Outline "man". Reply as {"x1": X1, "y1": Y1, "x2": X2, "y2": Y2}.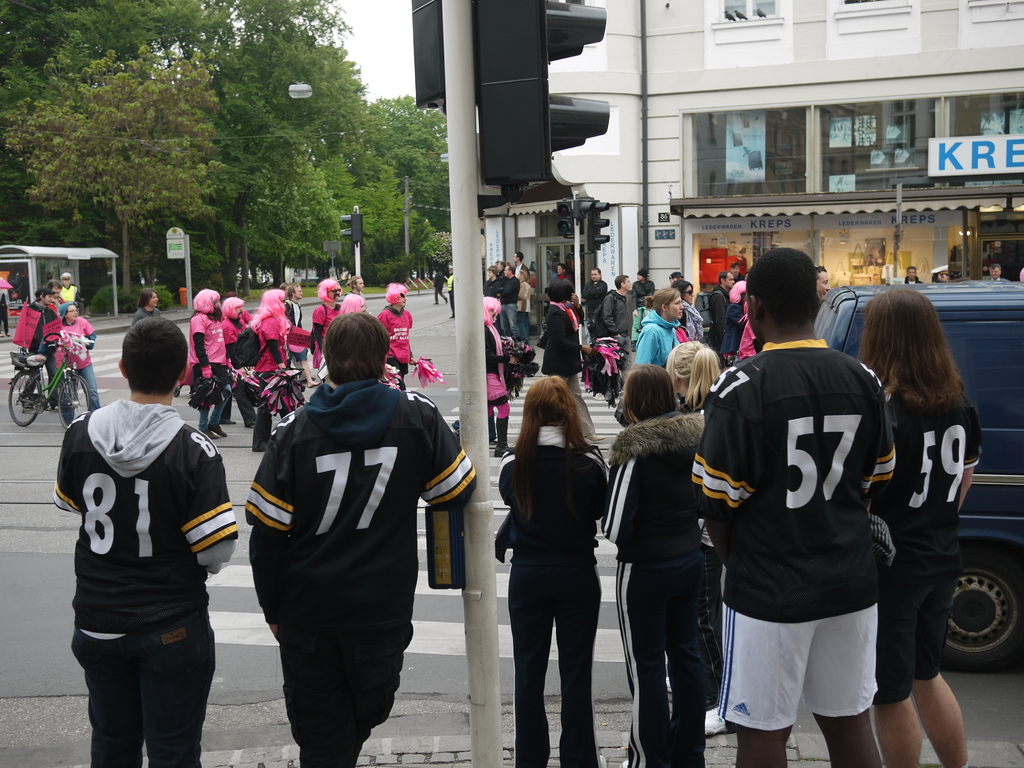
{"x1": 729, "y1": 262, "x2": 745, "y2": 286}.
